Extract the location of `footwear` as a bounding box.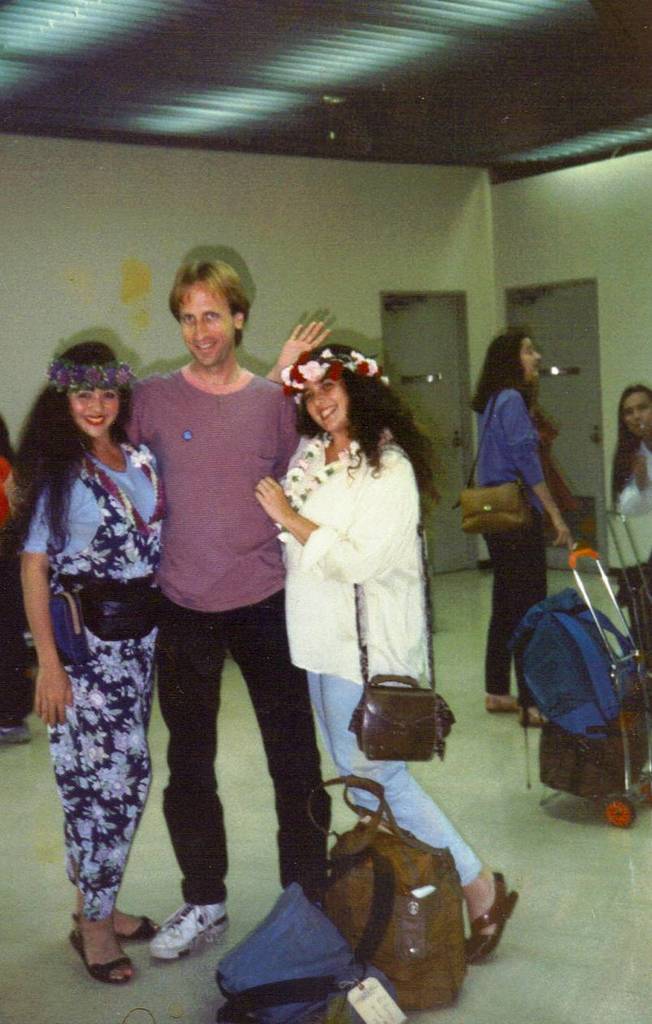
147, 899, 228, 962.
